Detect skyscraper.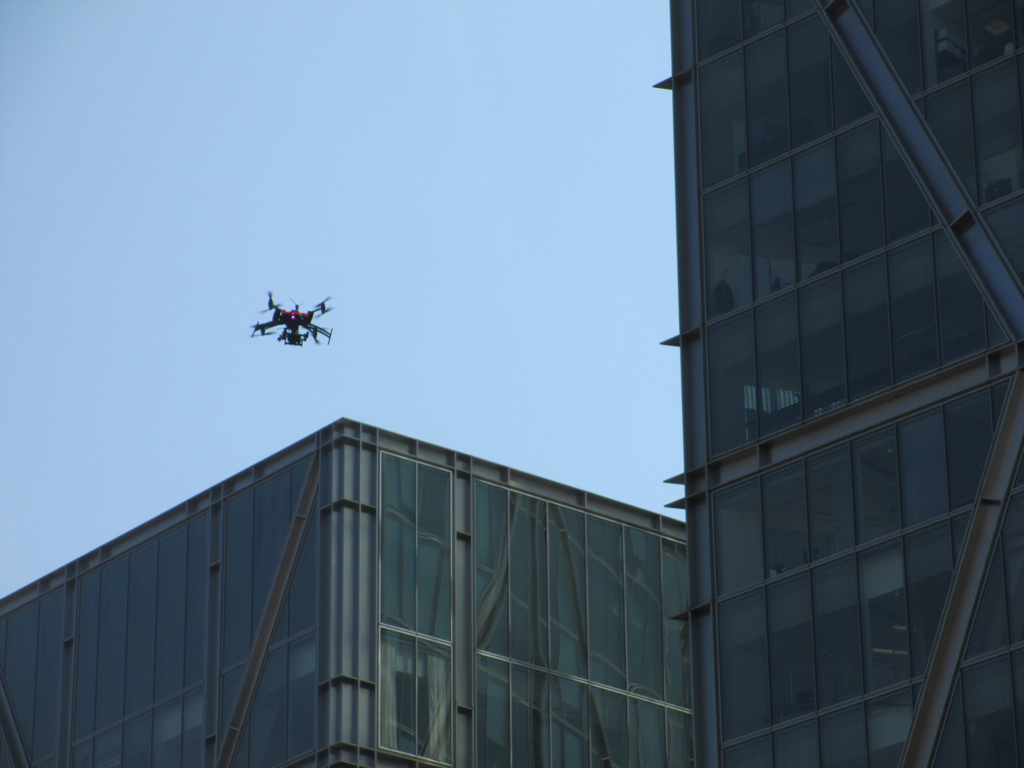
Detected at crop(610, 0, 1015, 766).
